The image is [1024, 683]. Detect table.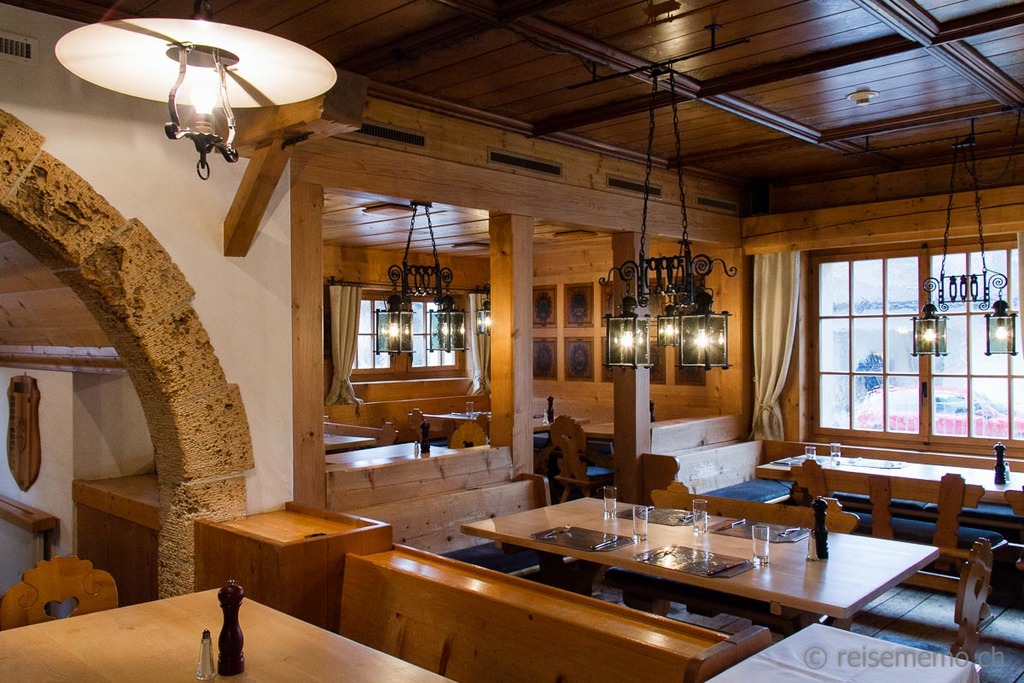
Detection: l=582, t=472, r=998, b=673.
